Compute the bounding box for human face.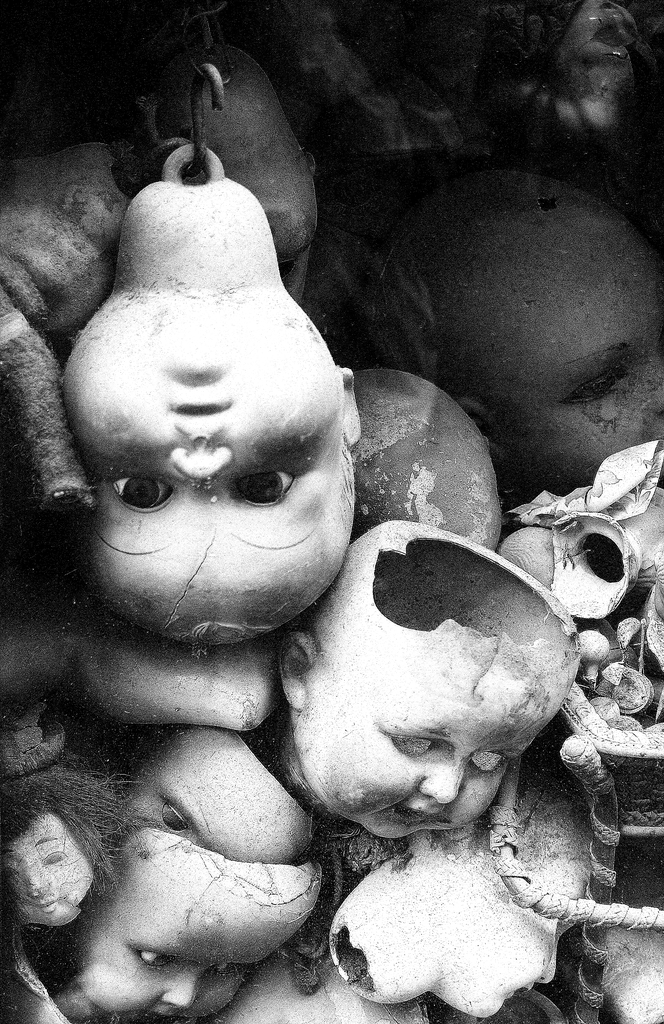
x1=0, y1=809, x2=90, y2=924.
